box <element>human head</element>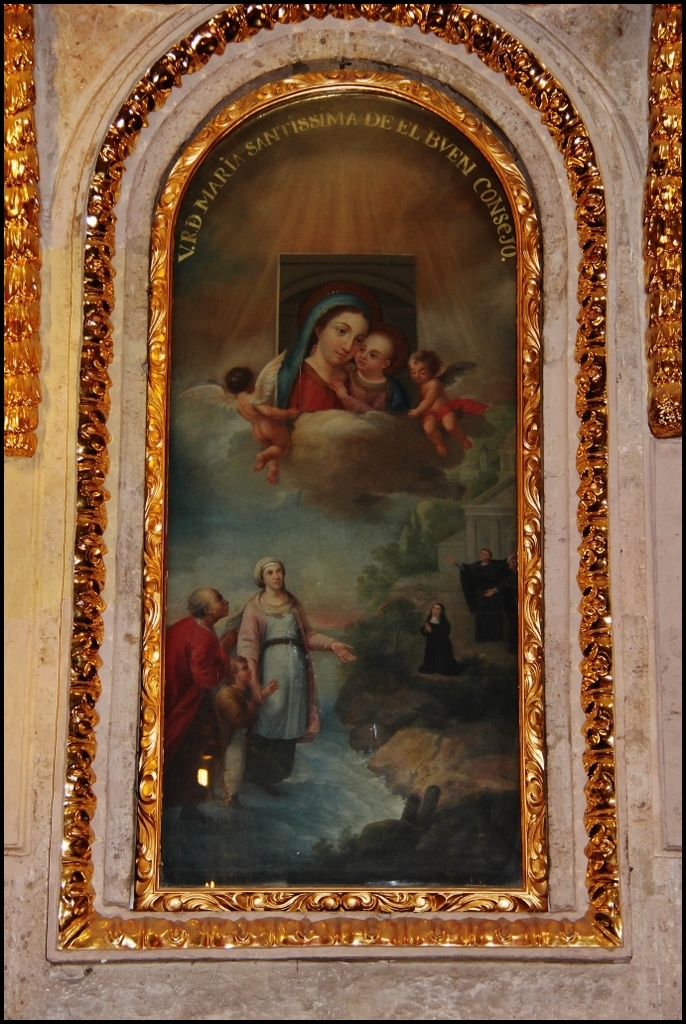
<bbox>353, 328, 394, 376</bbox>
